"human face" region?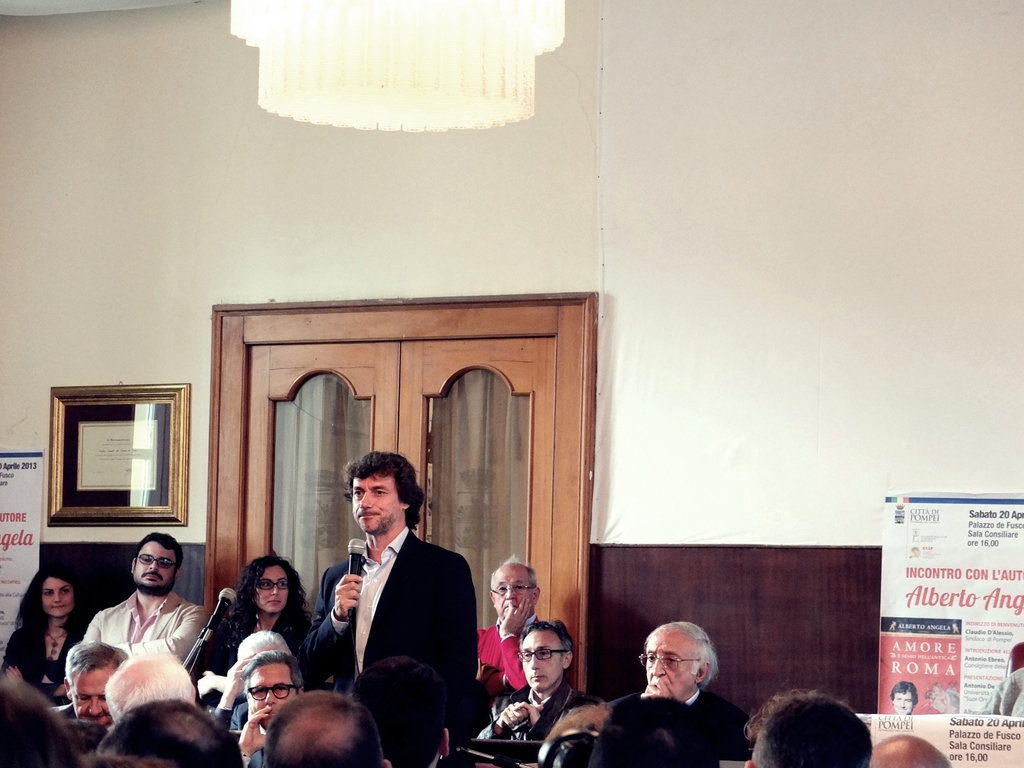
[248, 666, 294, 729]
